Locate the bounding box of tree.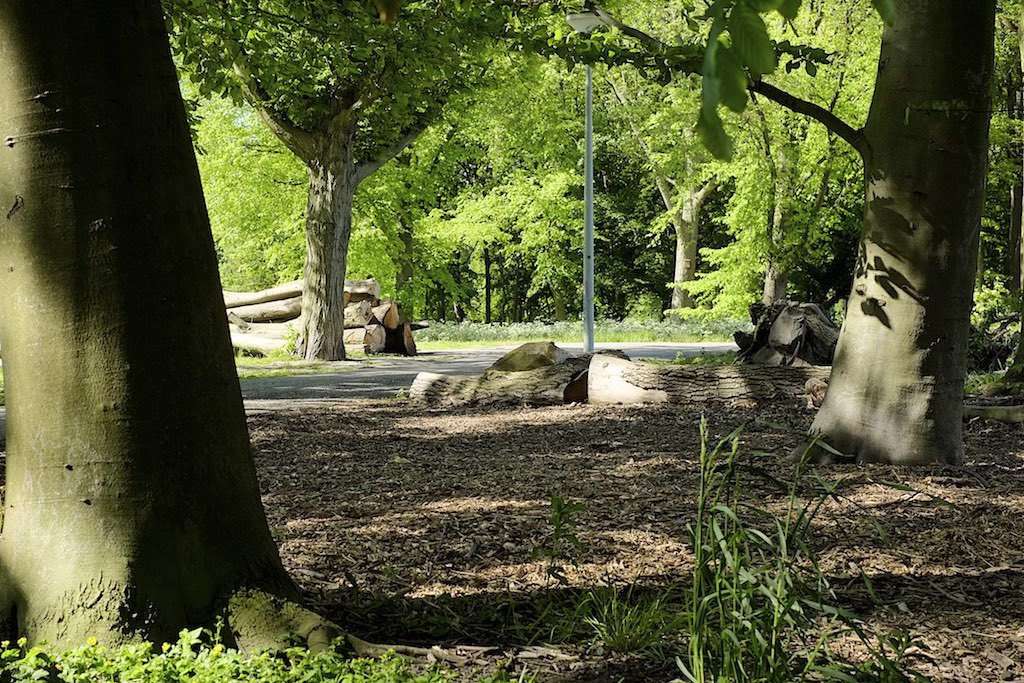
Bounding box: bbox=(160, 0, 523, 360).
